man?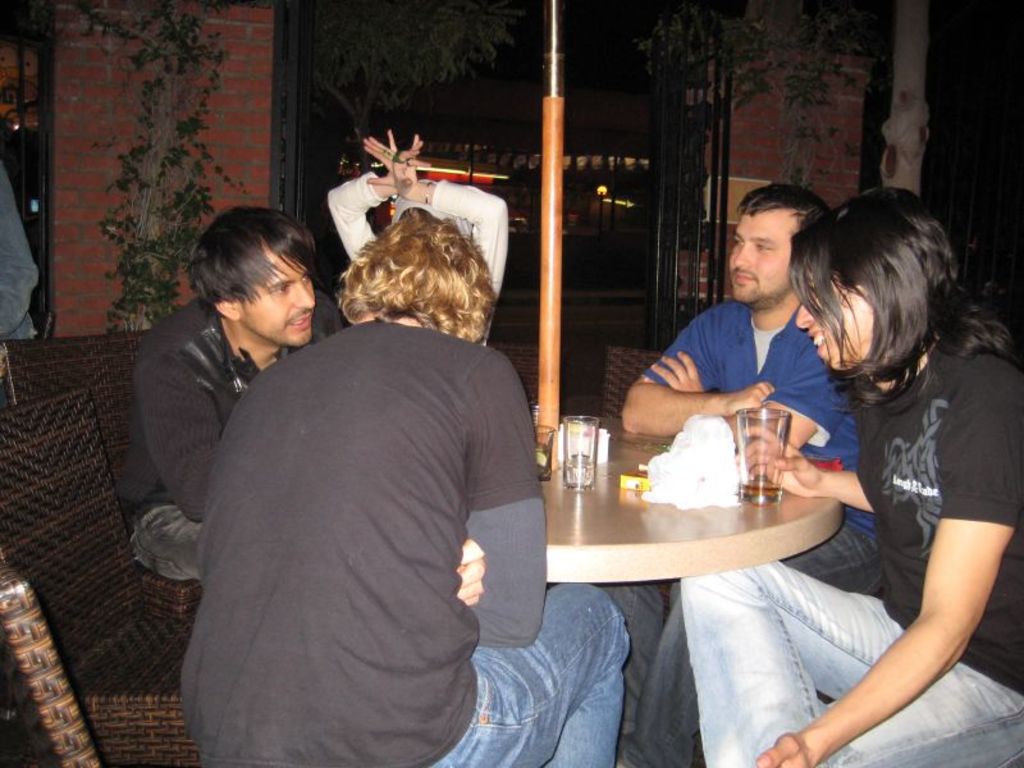
box=[325, 128, 506, 298]
